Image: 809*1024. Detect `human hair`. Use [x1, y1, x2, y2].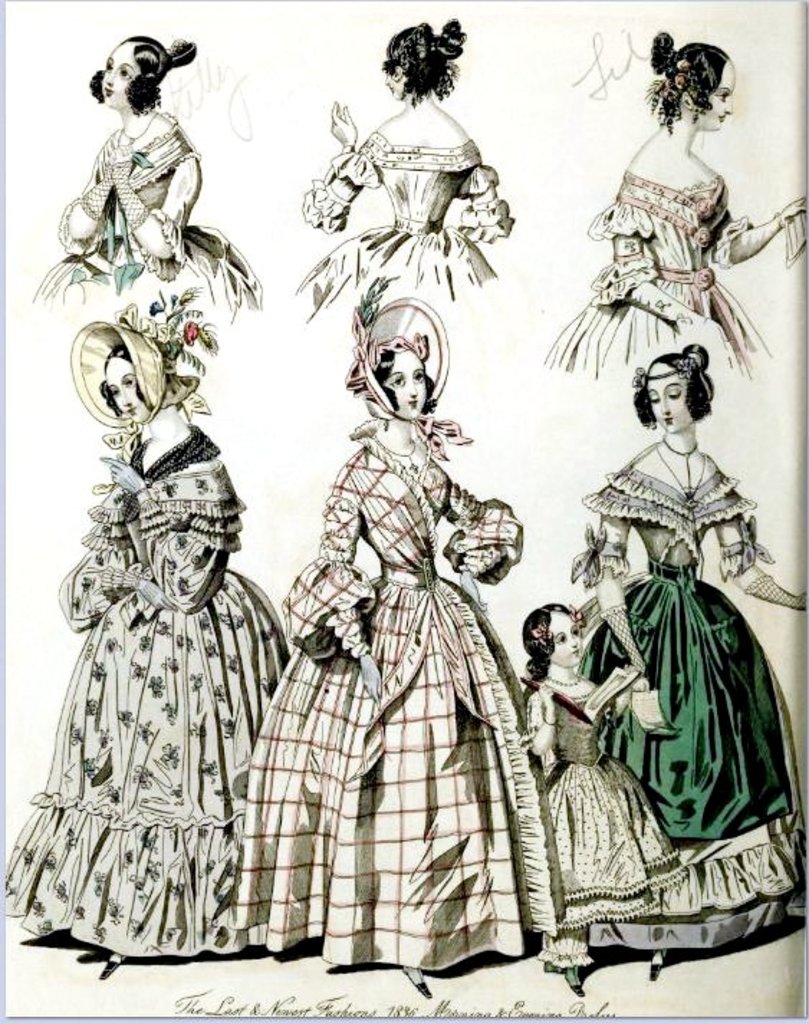
[99, 346, 141, 418].
